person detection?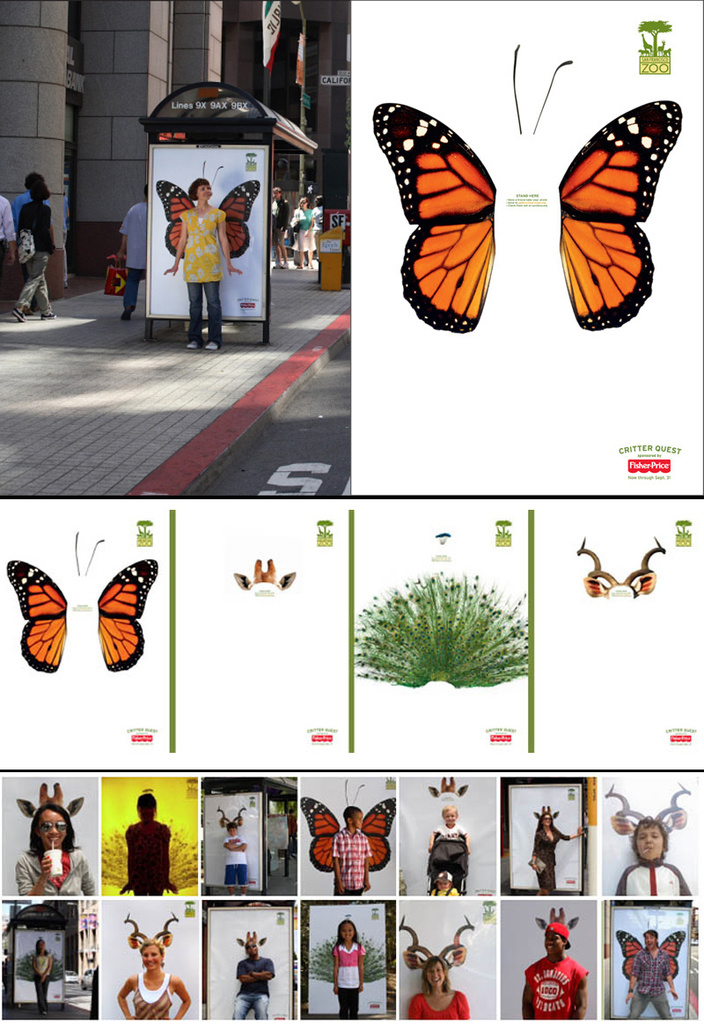
[x1=614, y1=816, x2=692, y2=895]
